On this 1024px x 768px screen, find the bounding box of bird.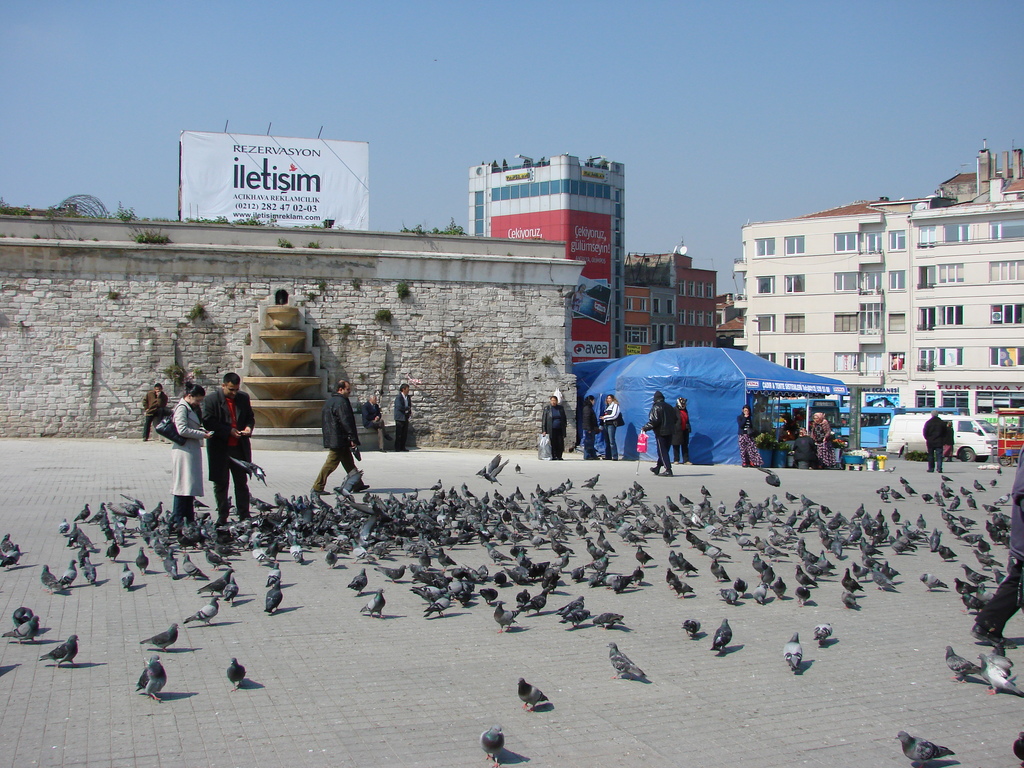
Bounding box: 123:563:136:591.
